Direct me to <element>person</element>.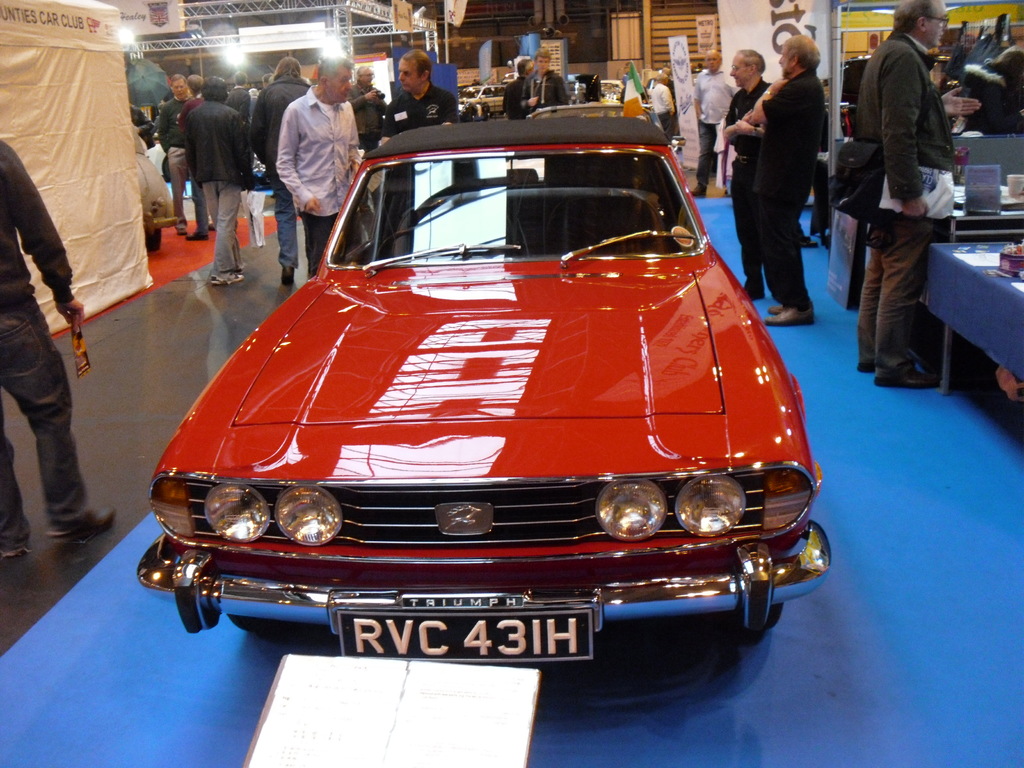
Direction: <bbox>845, 0, 951, 387</bbox>.
